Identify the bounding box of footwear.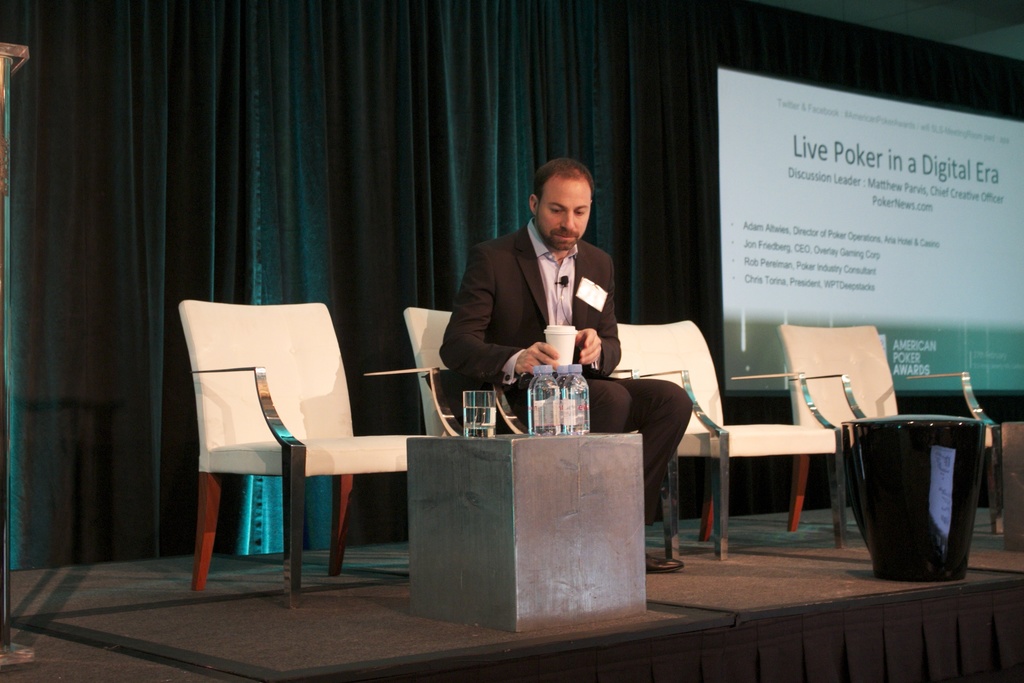
643/547/682/576.
